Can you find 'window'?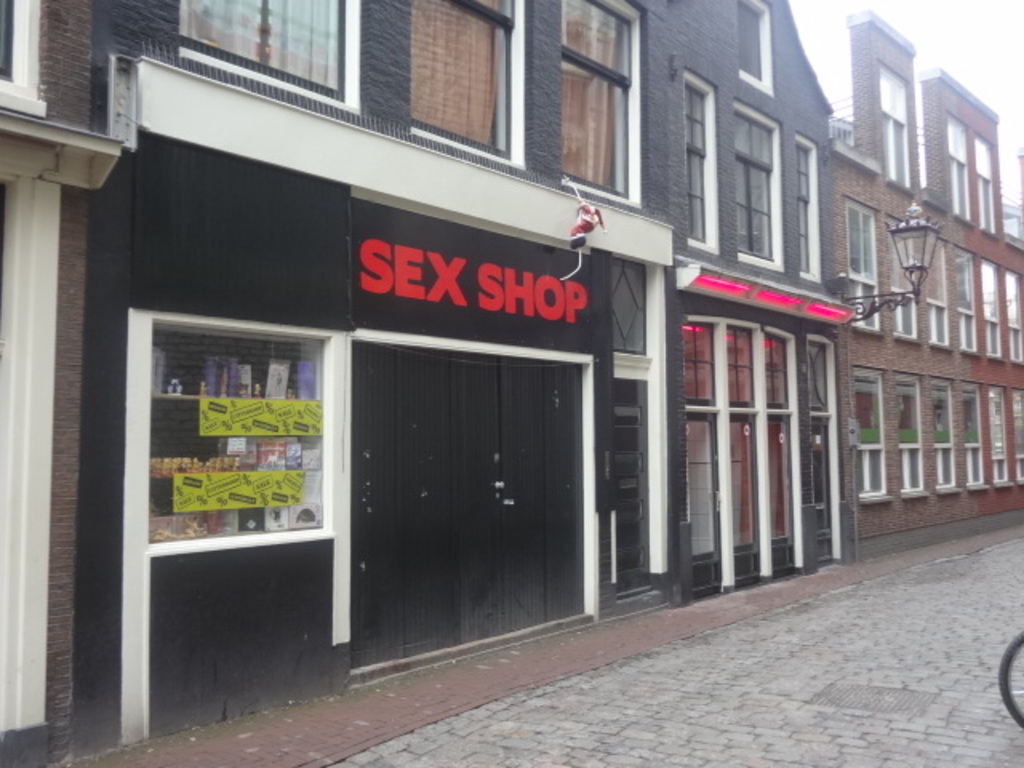
Yes, bounding box: <region>0, 0, 14, 83</region>.
